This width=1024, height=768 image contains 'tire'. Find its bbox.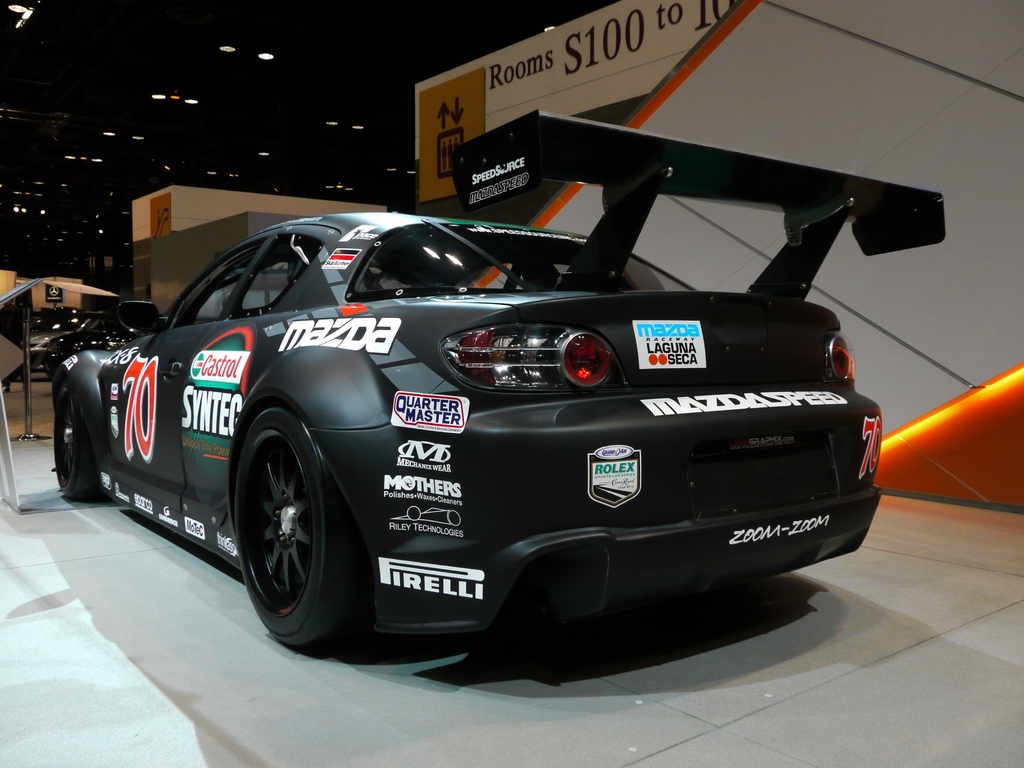
crop(231, 404, 386, 651).
